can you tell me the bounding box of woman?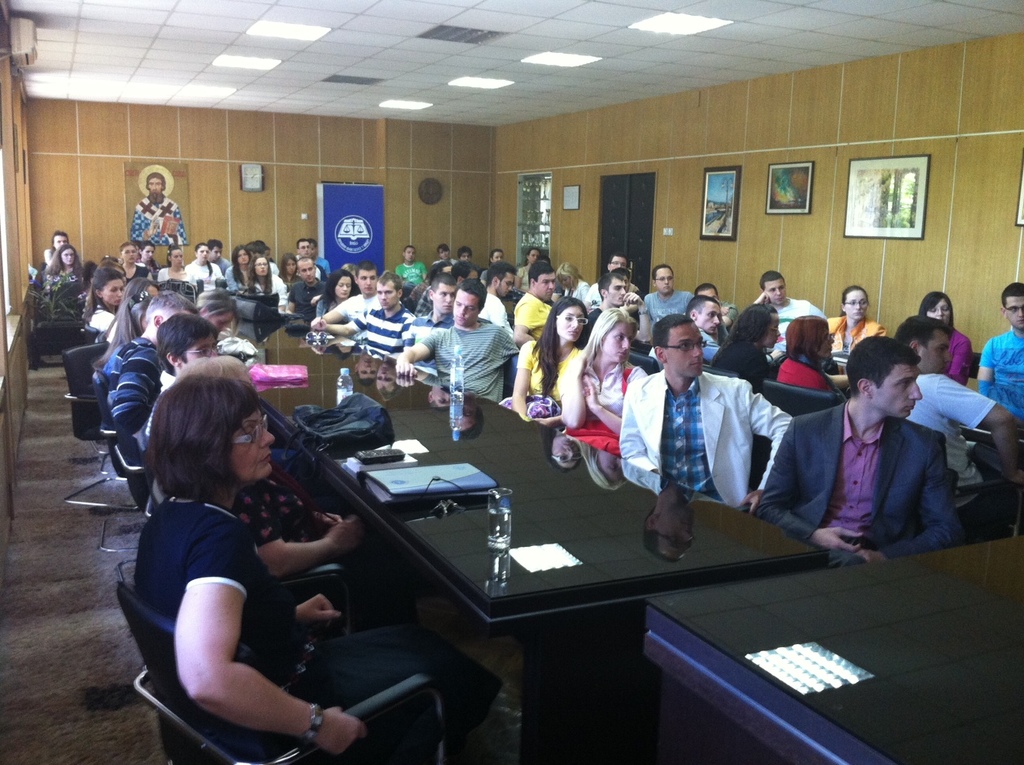
<region>920, 295, 974, 384</region>.
